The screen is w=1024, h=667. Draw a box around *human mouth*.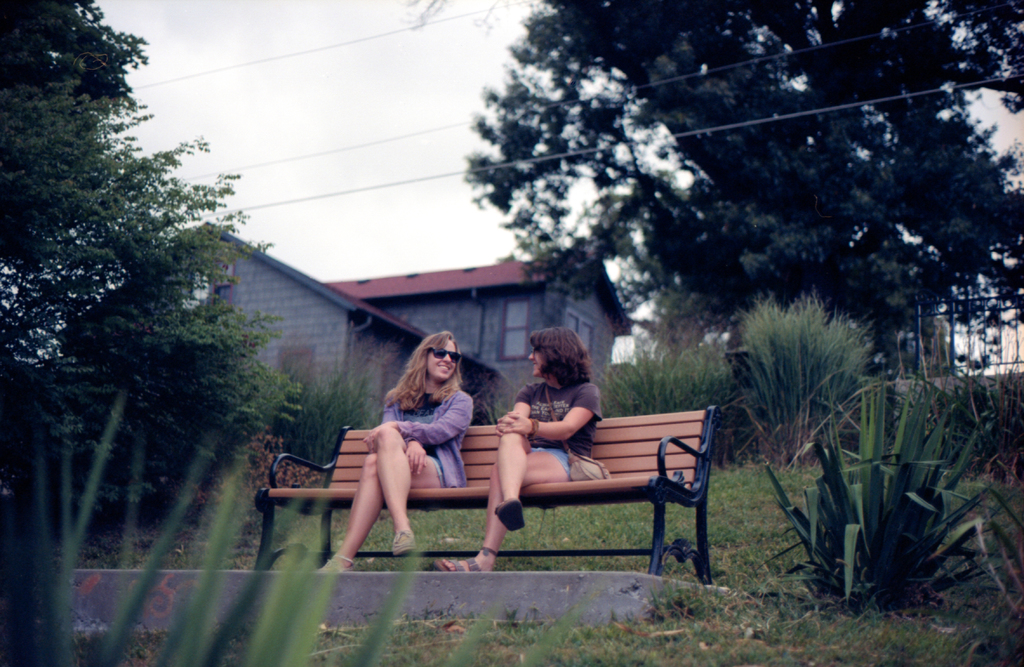
pyautogui.locateOnScreen(437, 365, 448, 369).
